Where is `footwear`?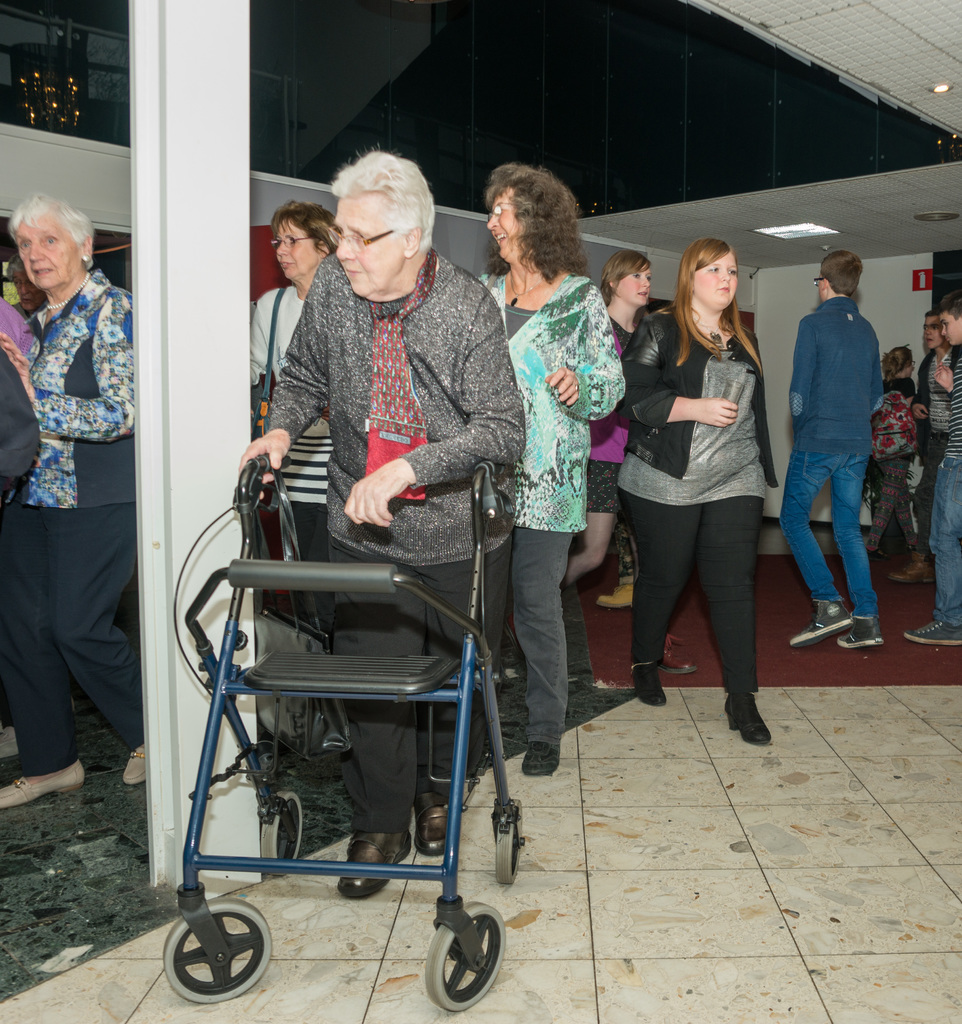
665:634:693:675.
